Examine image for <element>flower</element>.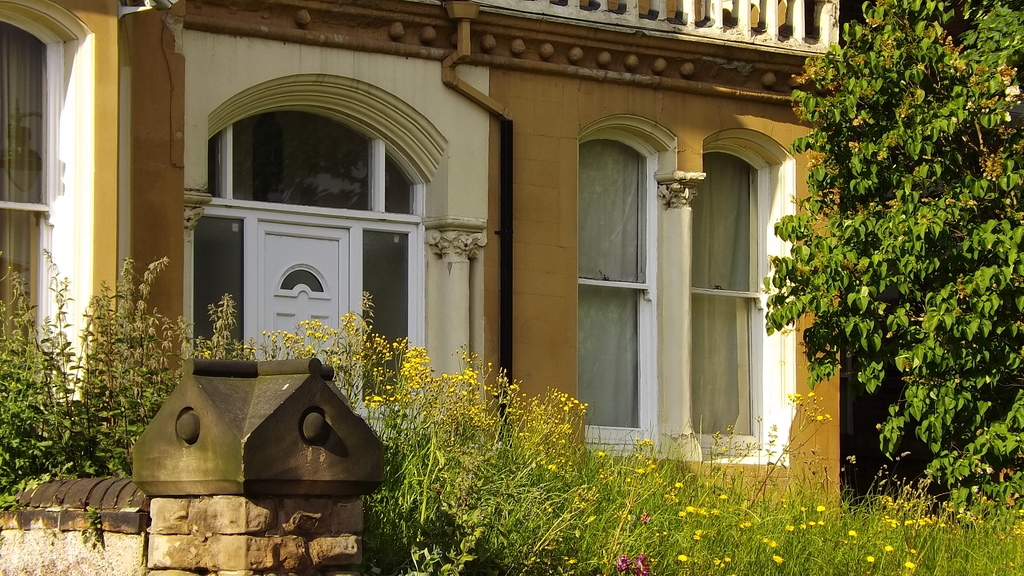
Examination result: <bbox>758, 534, 767, 544</bbox>.
